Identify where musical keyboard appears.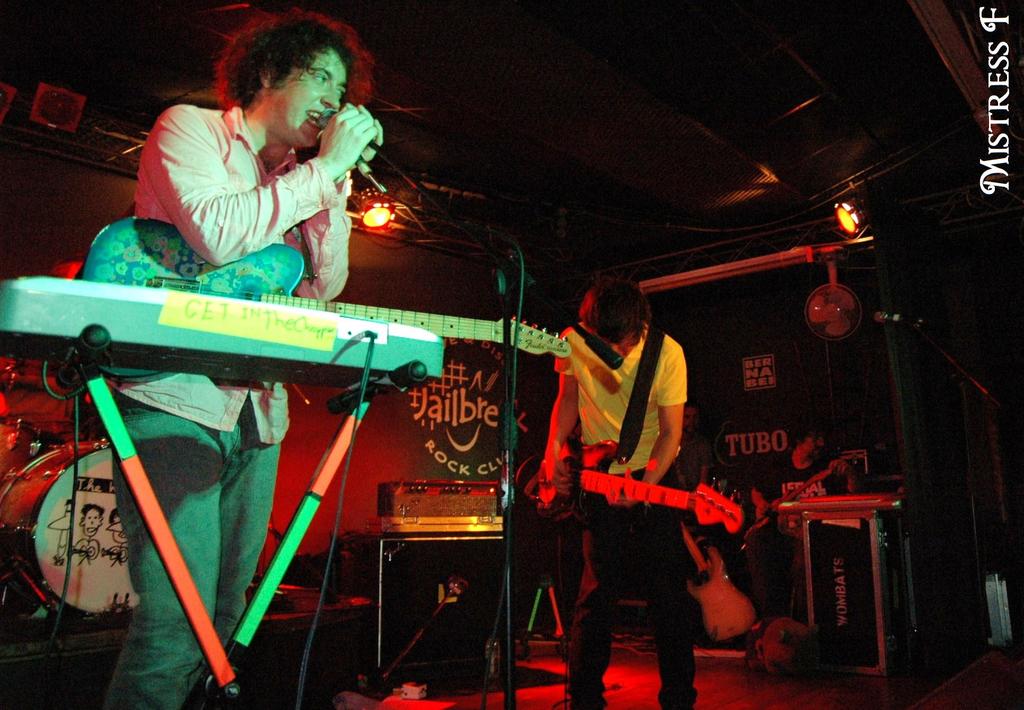
Appears at [x1=1, y1=276, x2=439, y2=344].
